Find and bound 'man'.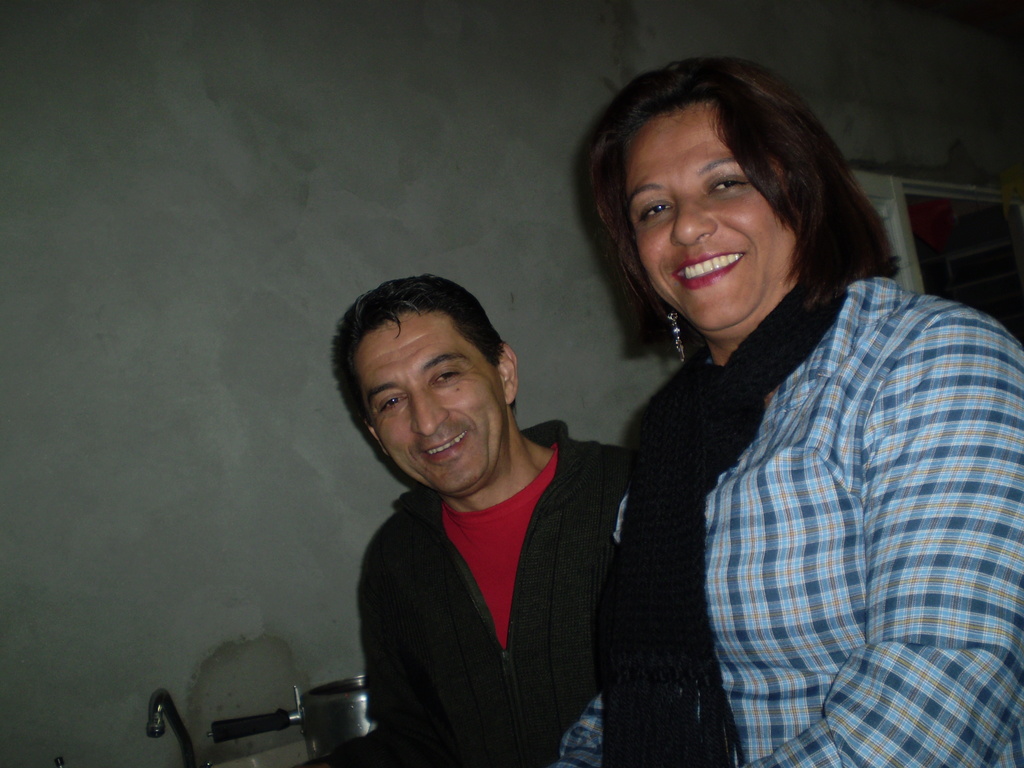
Bound: x1=302, y1=257, x2=639, y2=767.
